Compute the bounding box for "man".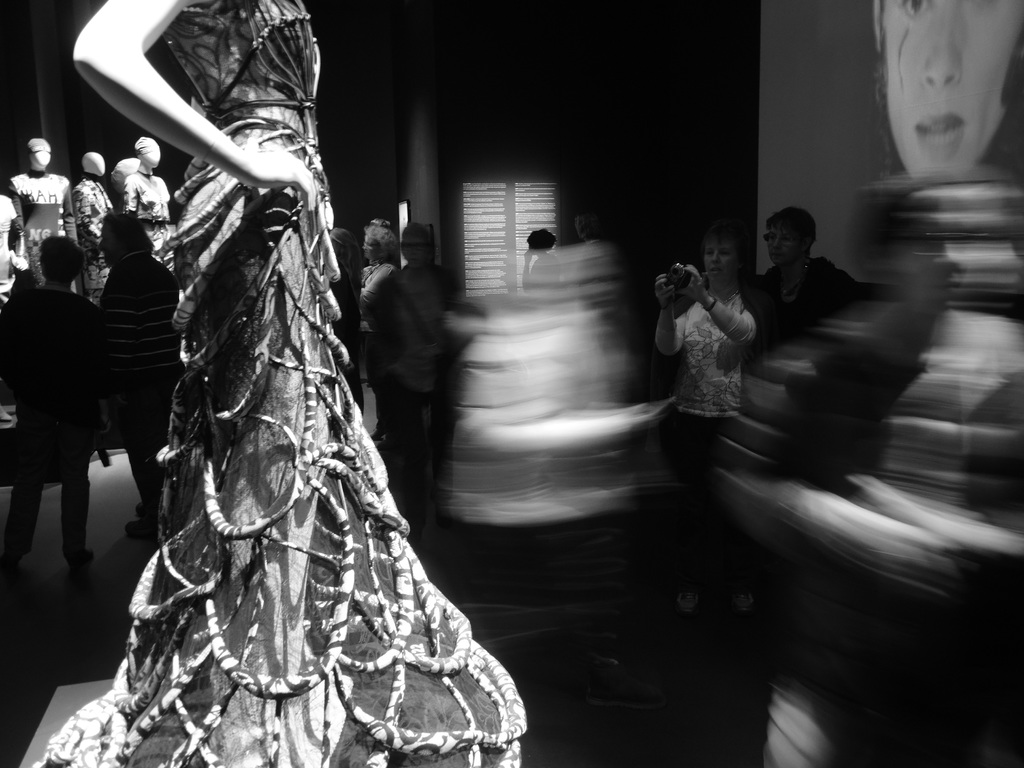
91/204/181/542.
